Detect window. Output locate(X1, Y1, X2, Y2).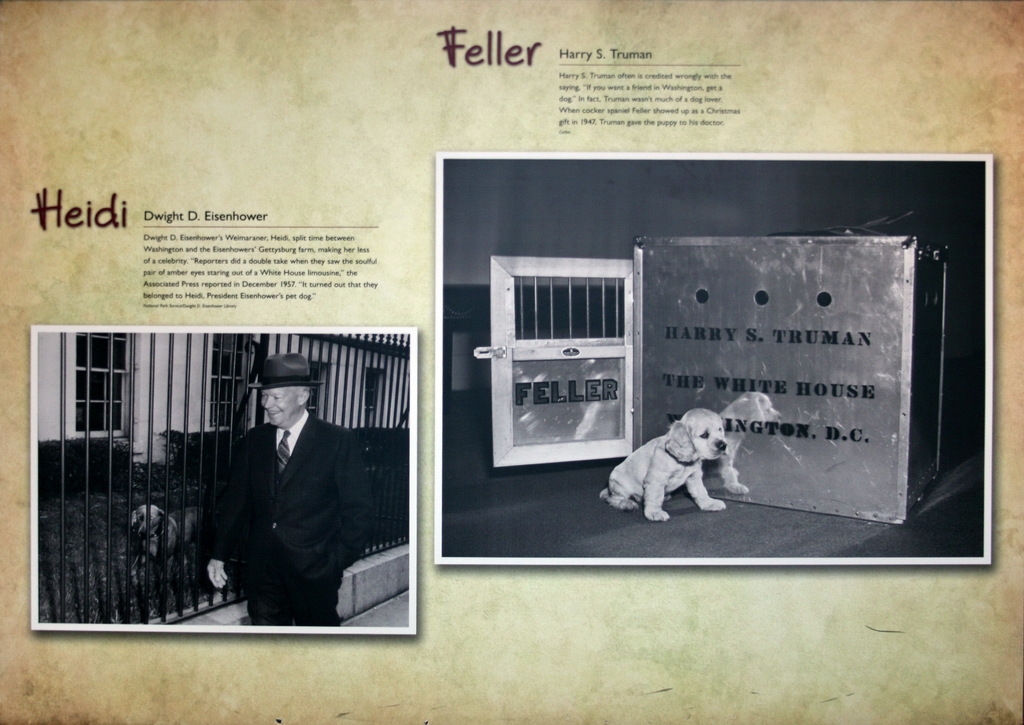
locate(209, 328, 248, 429).
